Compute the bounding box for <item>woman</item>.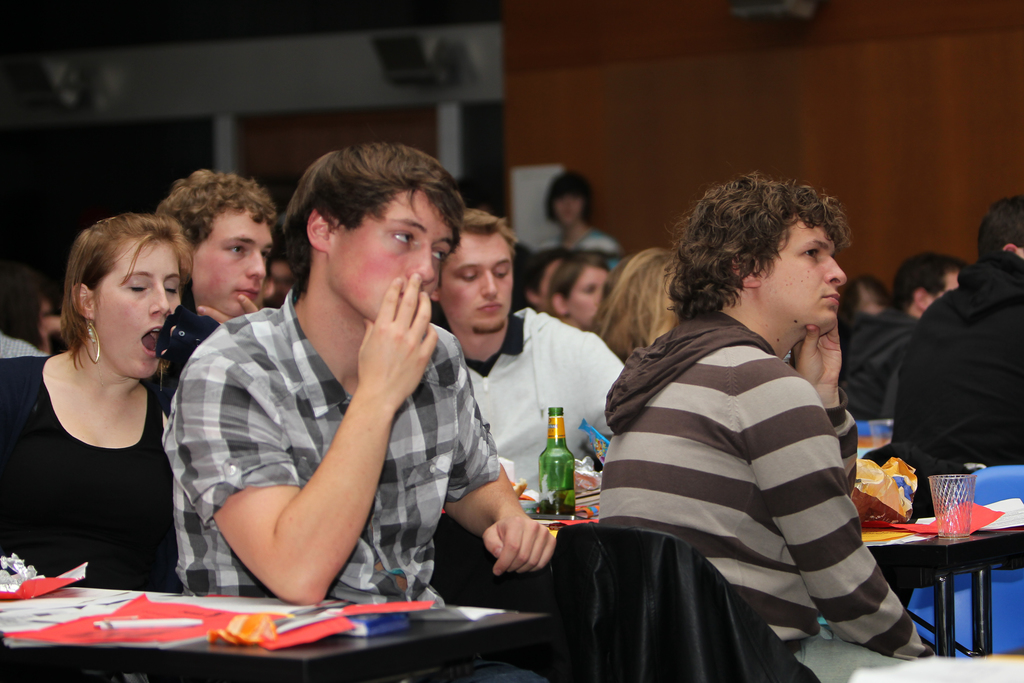
585/244/687/357.
